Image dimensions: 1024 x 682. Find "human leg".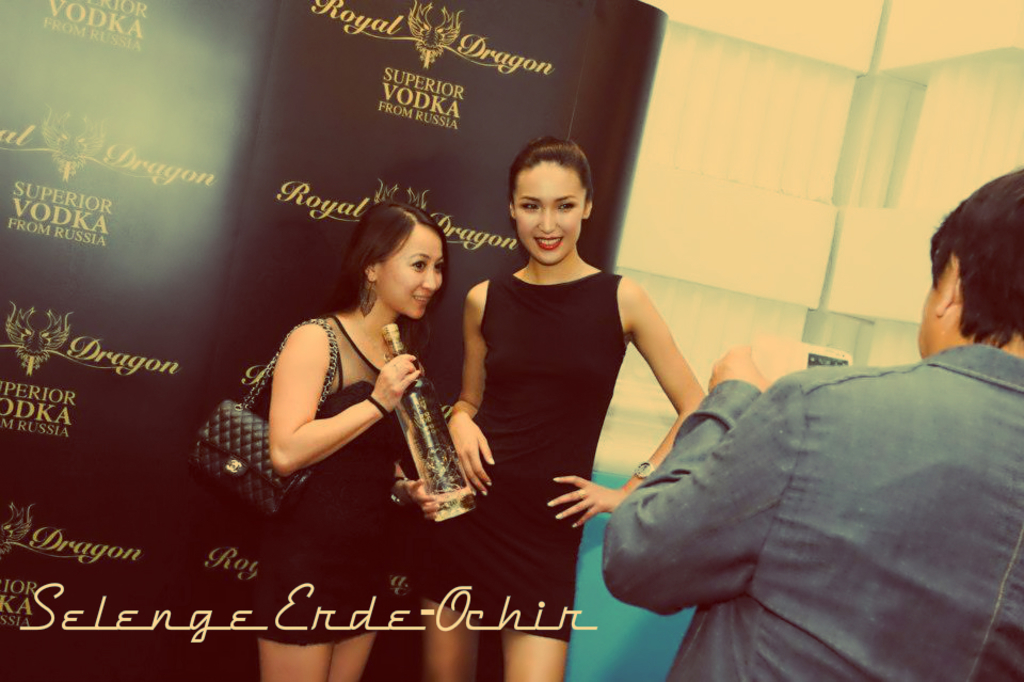
{"left": 420, "top": 599, "right": 473, "bottom": 681}.
